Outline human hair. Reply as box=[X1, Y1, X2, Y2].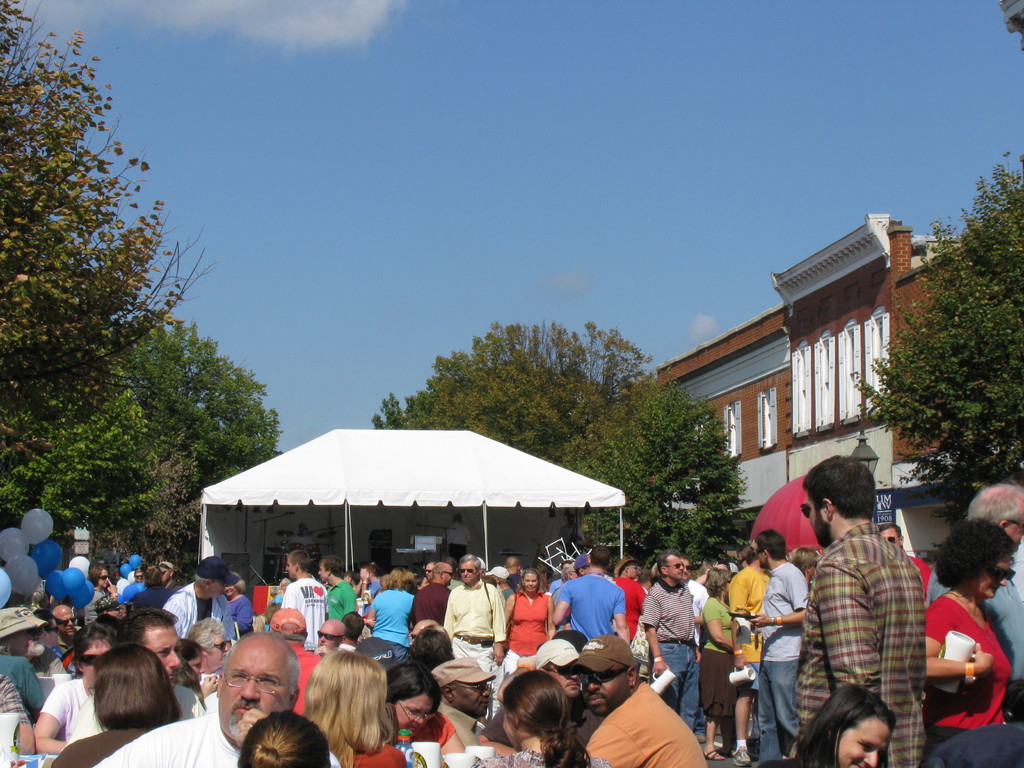
box=[79, 645, 162, 761].
